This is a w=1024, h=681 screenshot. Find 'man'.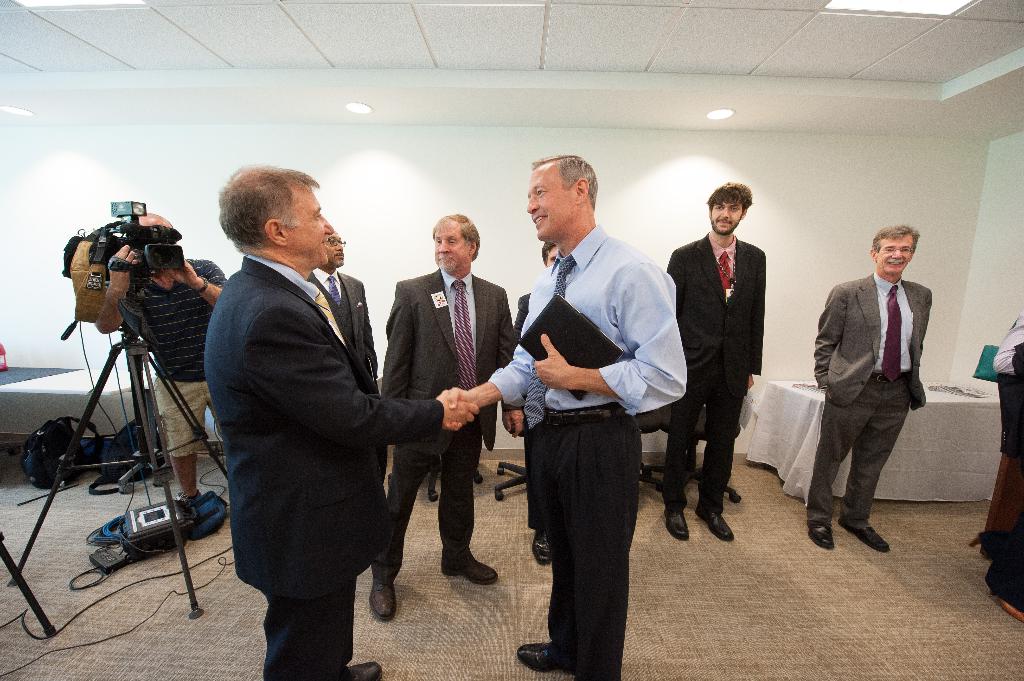
Bounding box: region(810, 225, 926, 552).
